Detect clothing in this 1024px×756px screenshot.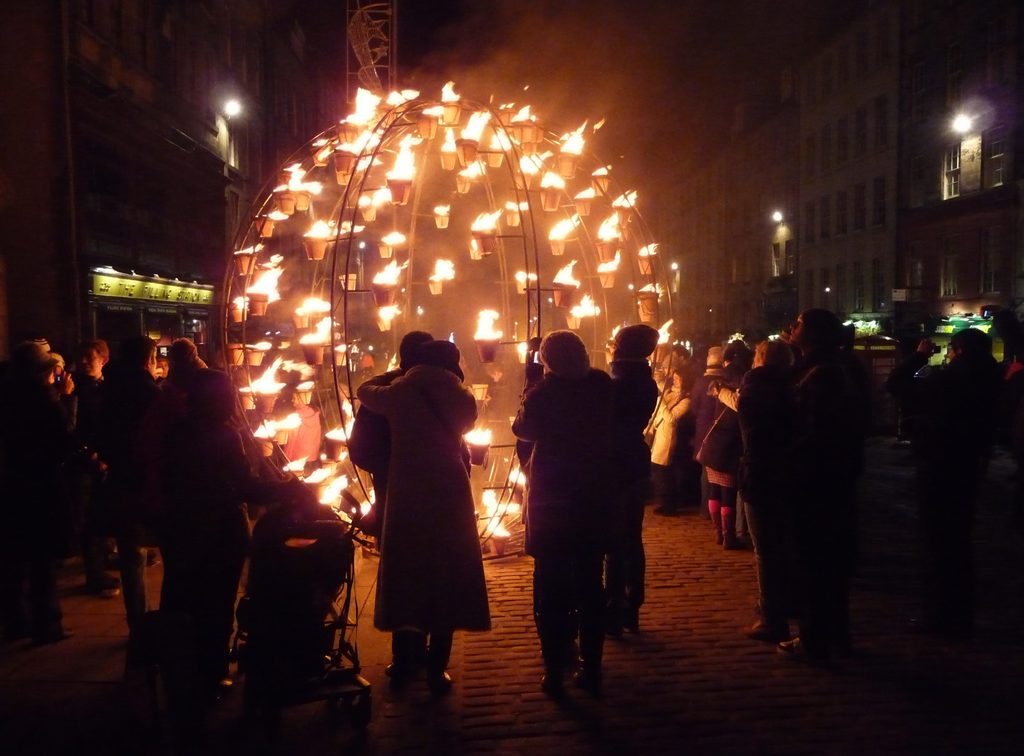
Detection: <bbox>607, 357, 662, 627</bbox>.
